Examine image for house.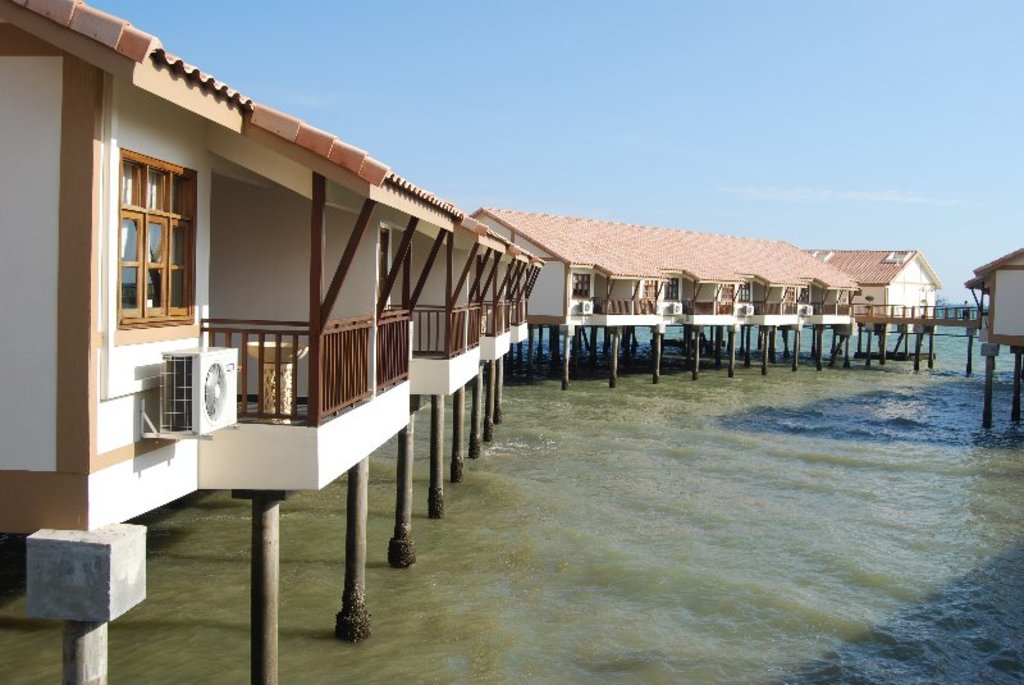
Examination result: region(0, 3, 553, 534).
